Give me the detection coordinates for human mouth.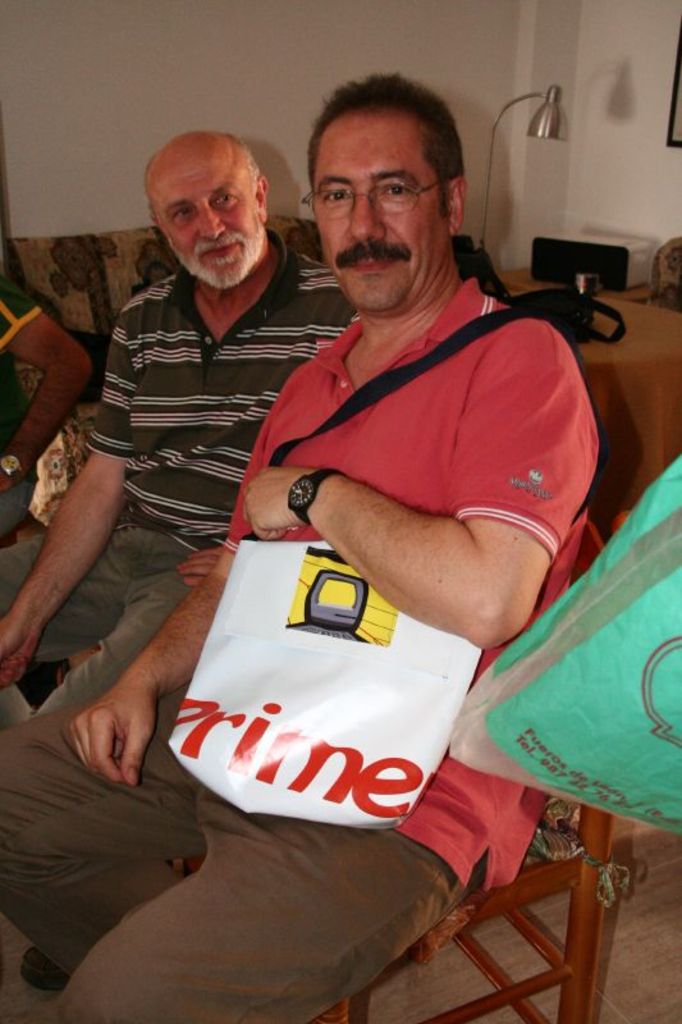
(196,239,243,268).
